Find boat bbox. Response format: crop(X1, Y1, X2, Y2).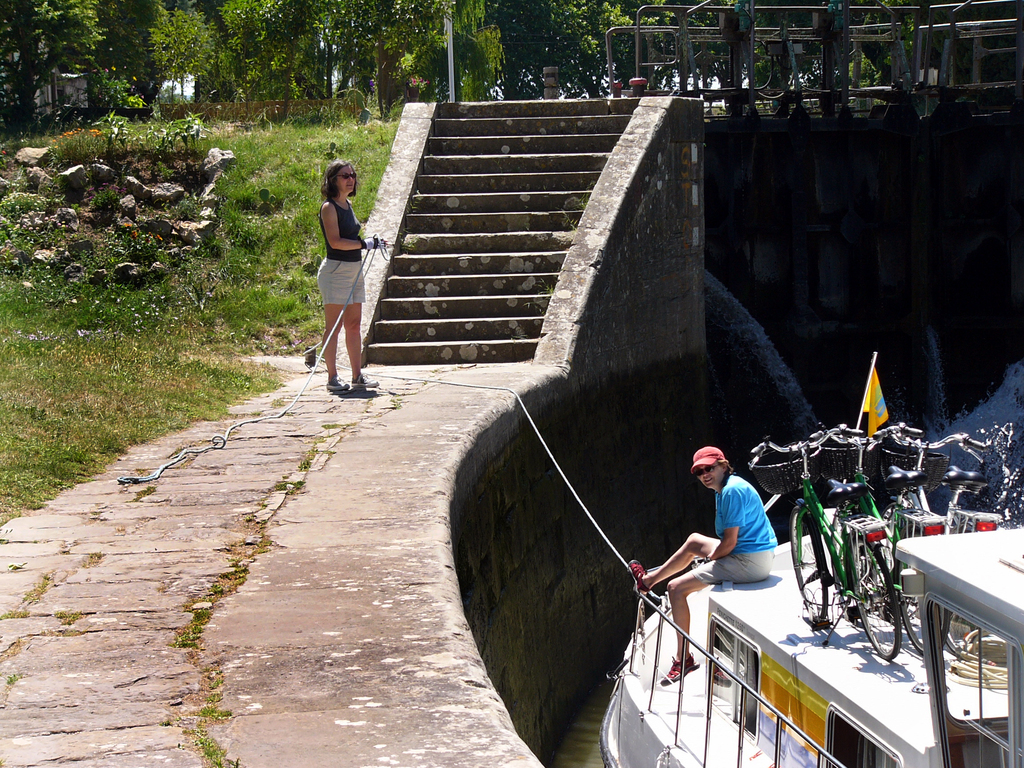
crop(591, 349, 1023, 767).
